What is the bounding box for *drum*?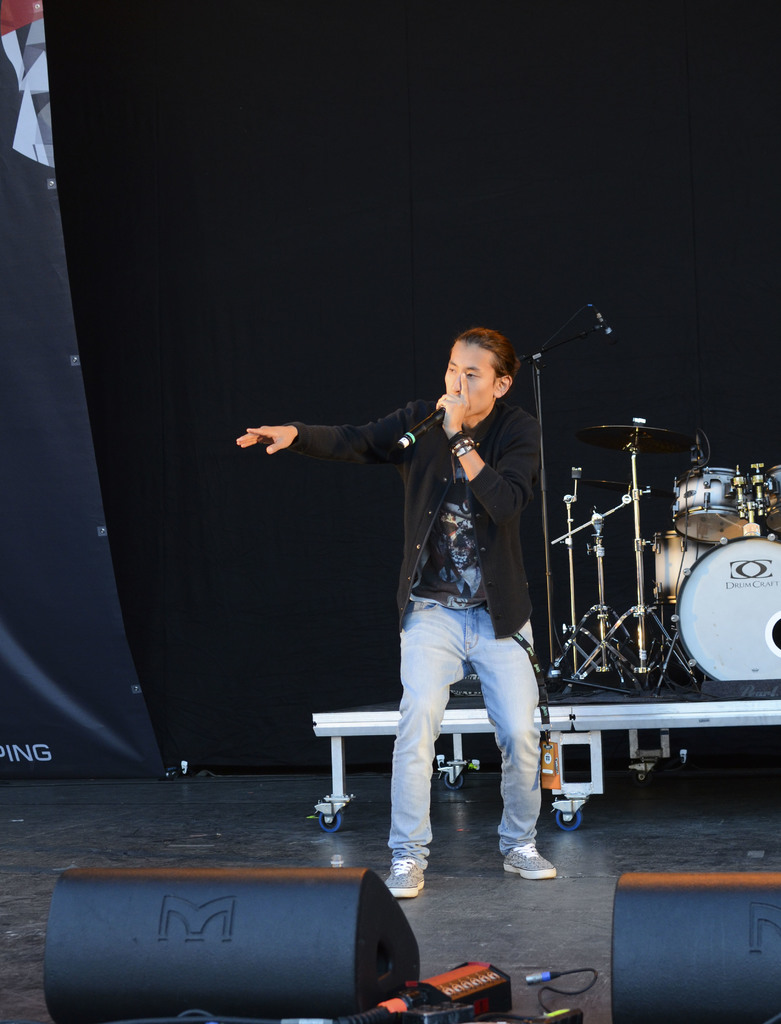
[678, 531, 780, 679].
